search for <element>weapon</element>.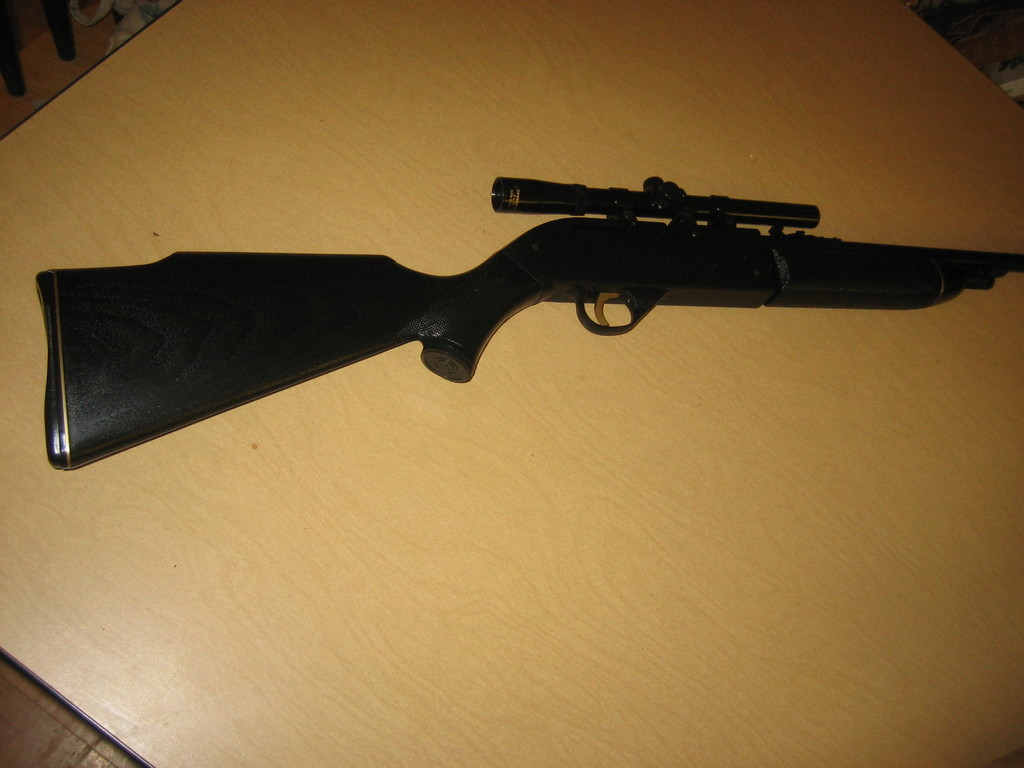
Found at (x1=43, y1=177, x2=1023, y2=468).
